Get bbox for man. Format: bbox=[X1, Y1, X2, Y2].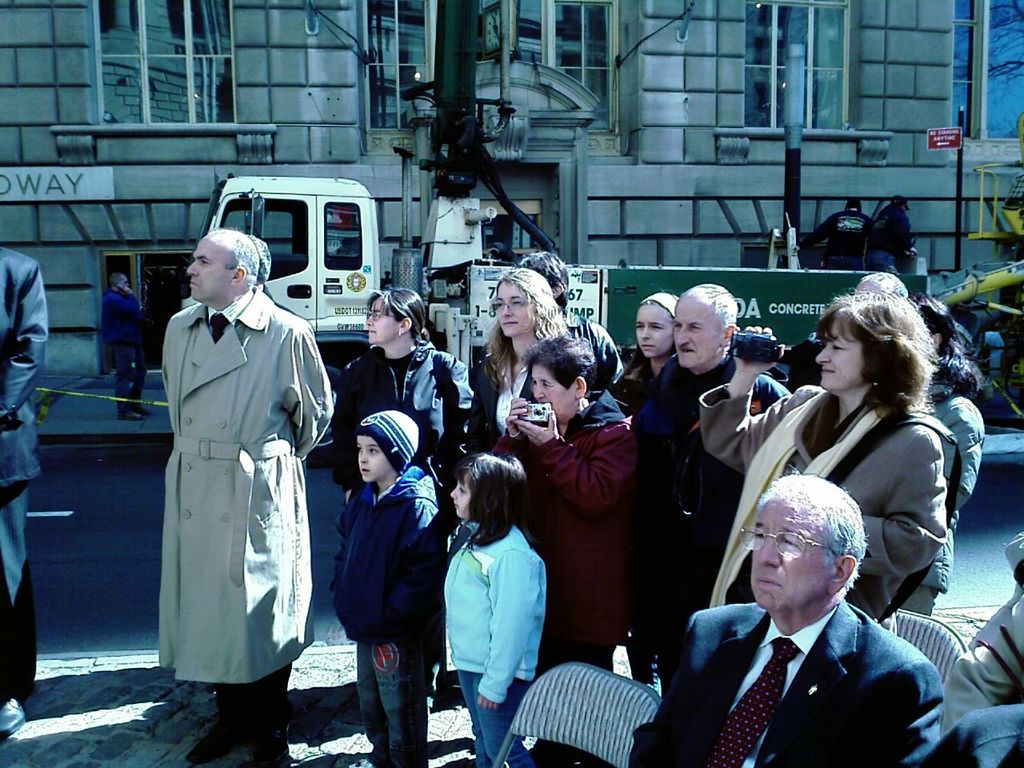
bbox=[921, 701, 1023, 767].
